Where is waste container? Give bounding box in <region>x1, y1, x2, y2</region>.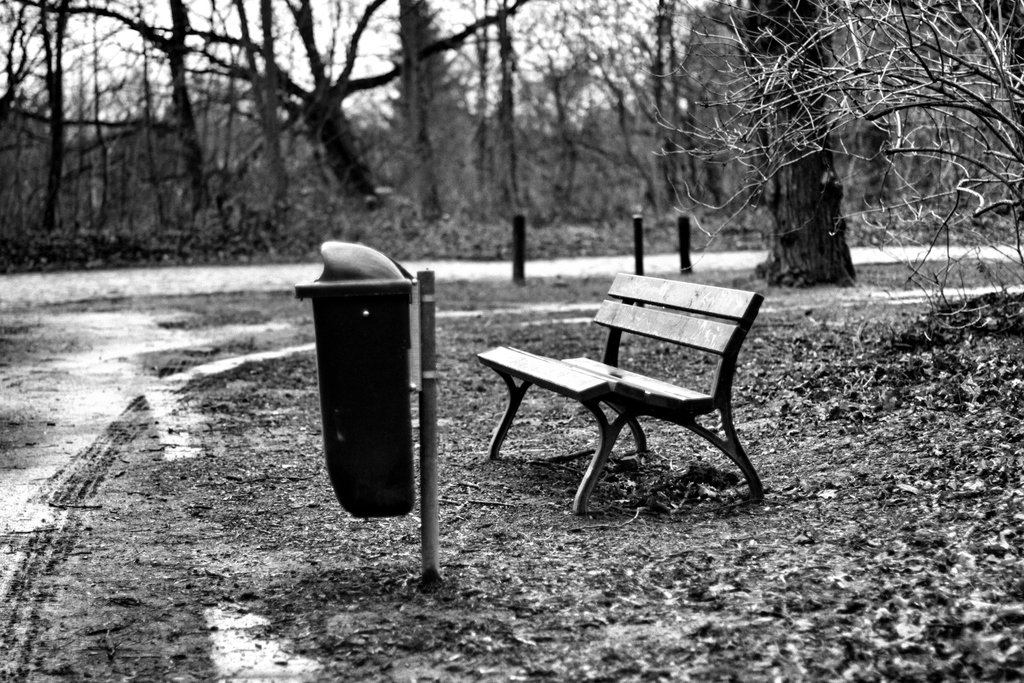
<region>301, 239, 447, 533</region>.
